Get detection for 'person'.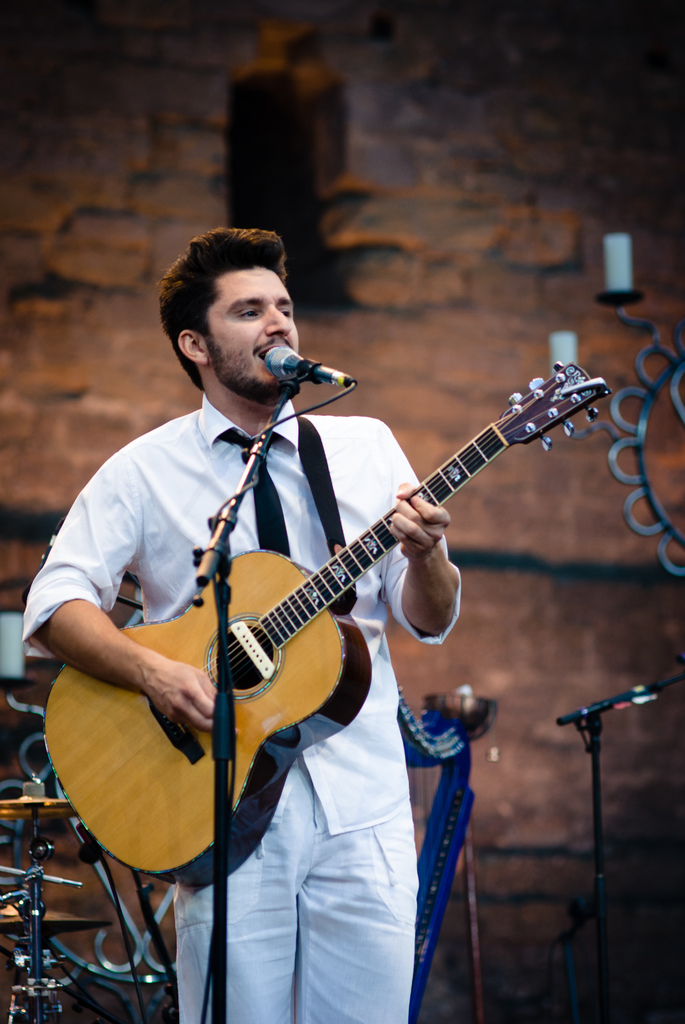
Detection: Rect(22, 227, 462, 1023).
